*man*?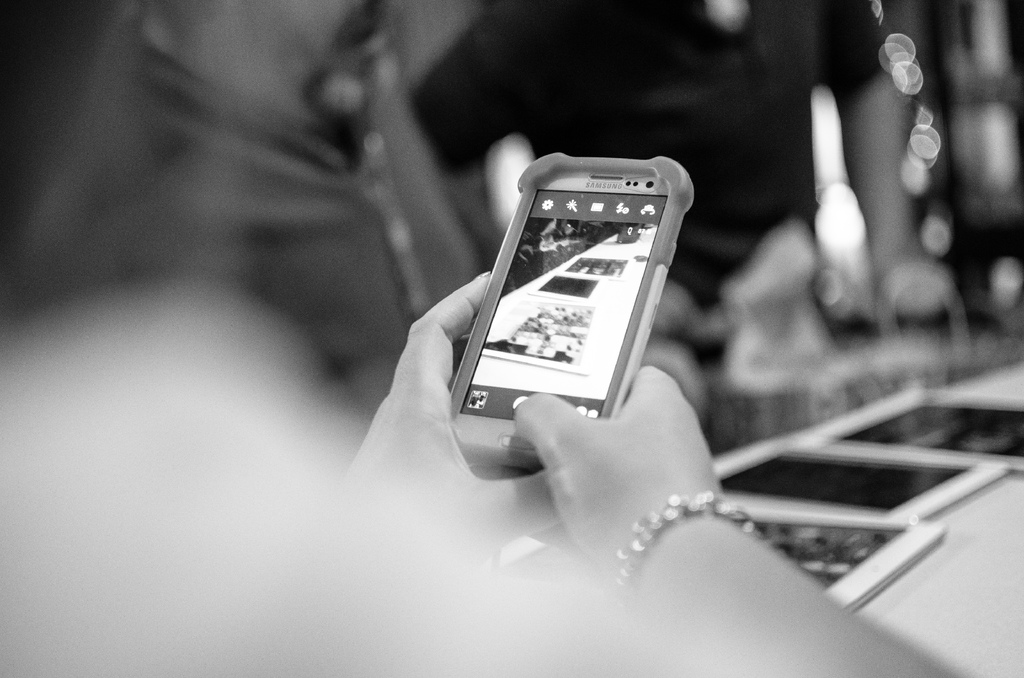
locate(413, 0, 913, 499)
